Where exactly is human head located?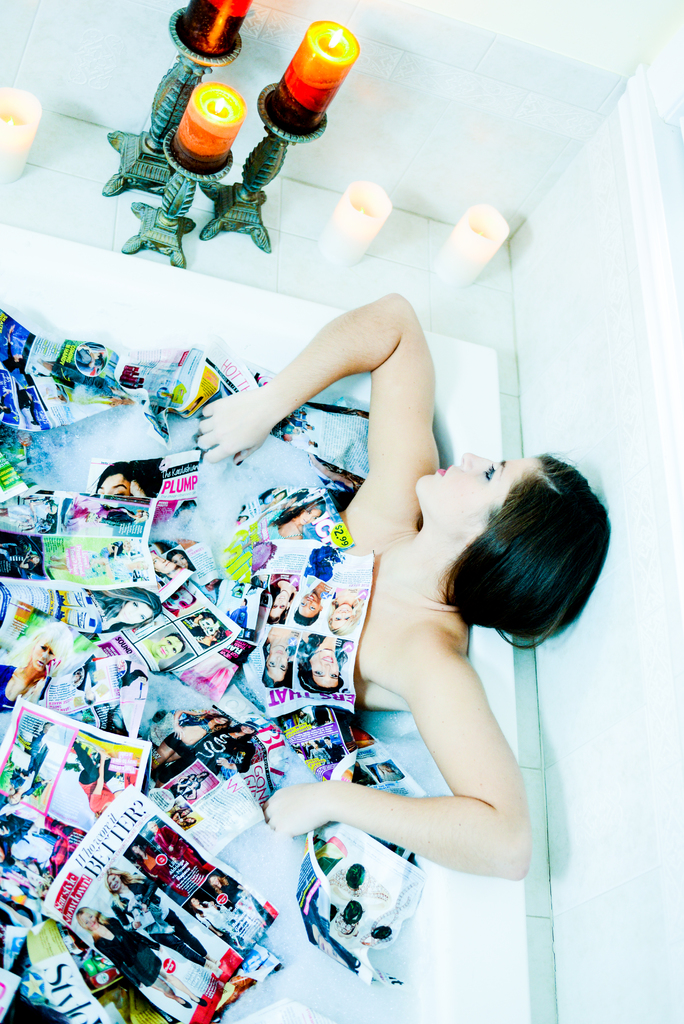
Its bounding box is [x1=93, y1=461, x2=133, y2=496].
